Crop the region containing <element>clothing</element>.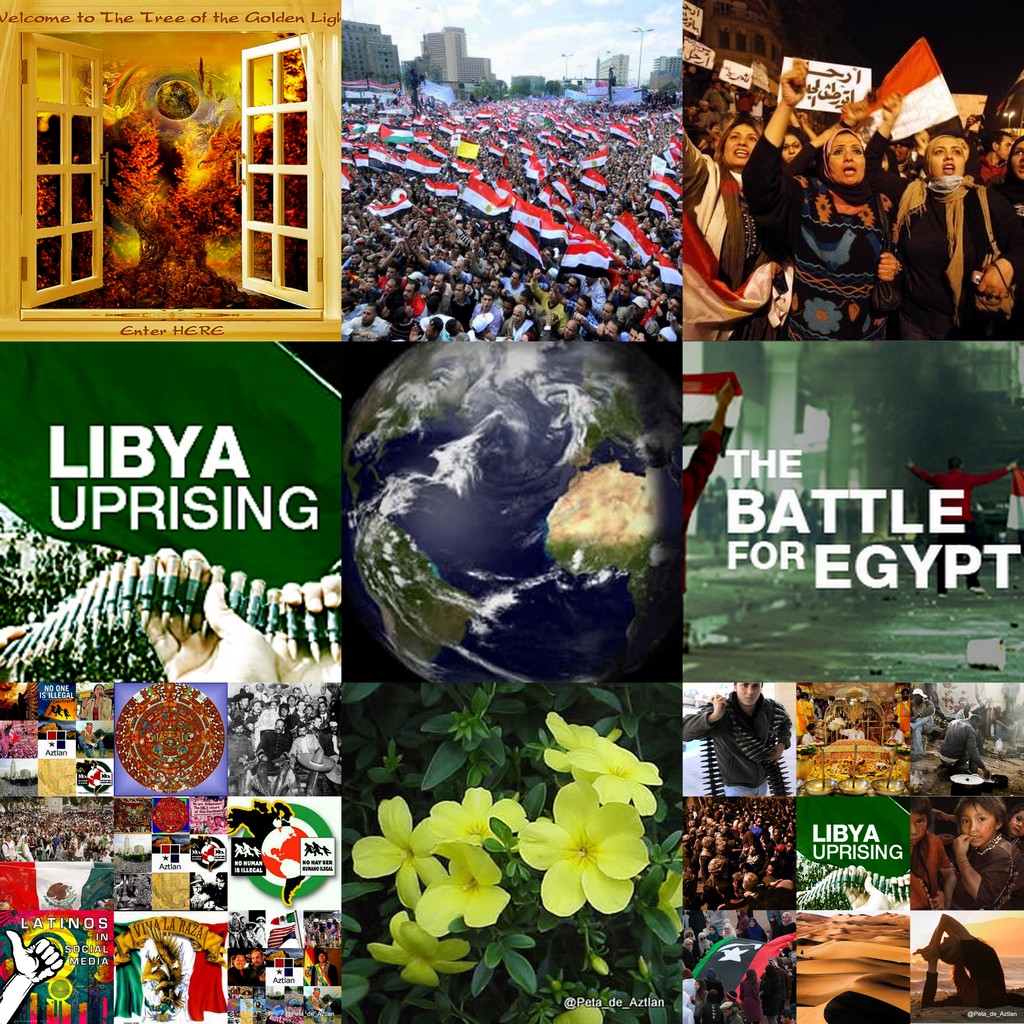
Crop region: (left=253, top=970, right=271, bottom=988).
